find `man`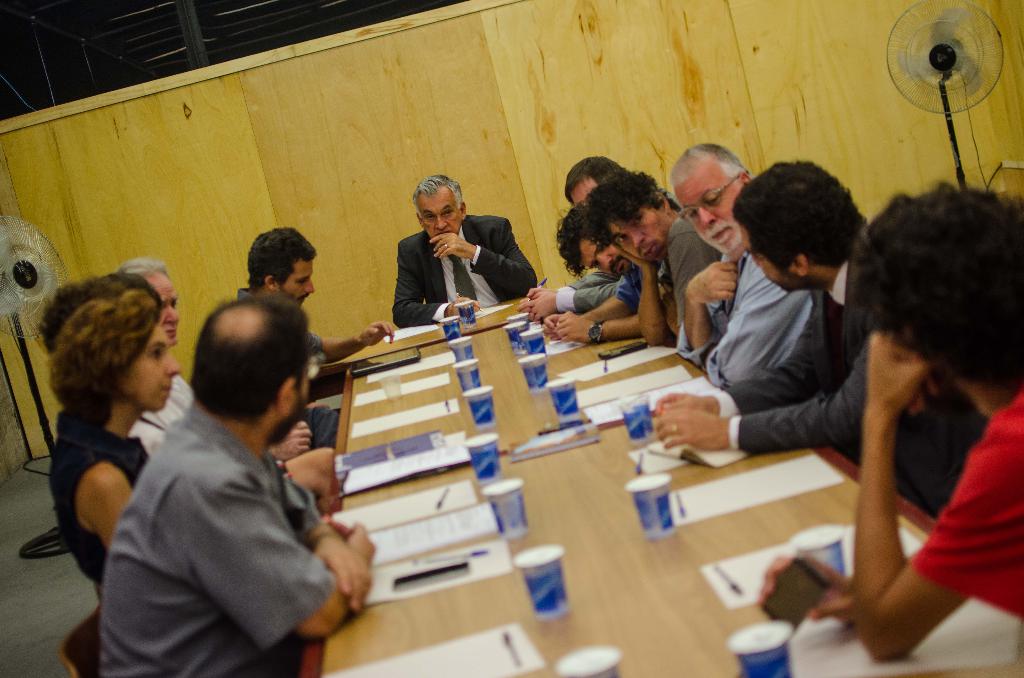
[x1=111, y1=250, x2=340, y2=525]
